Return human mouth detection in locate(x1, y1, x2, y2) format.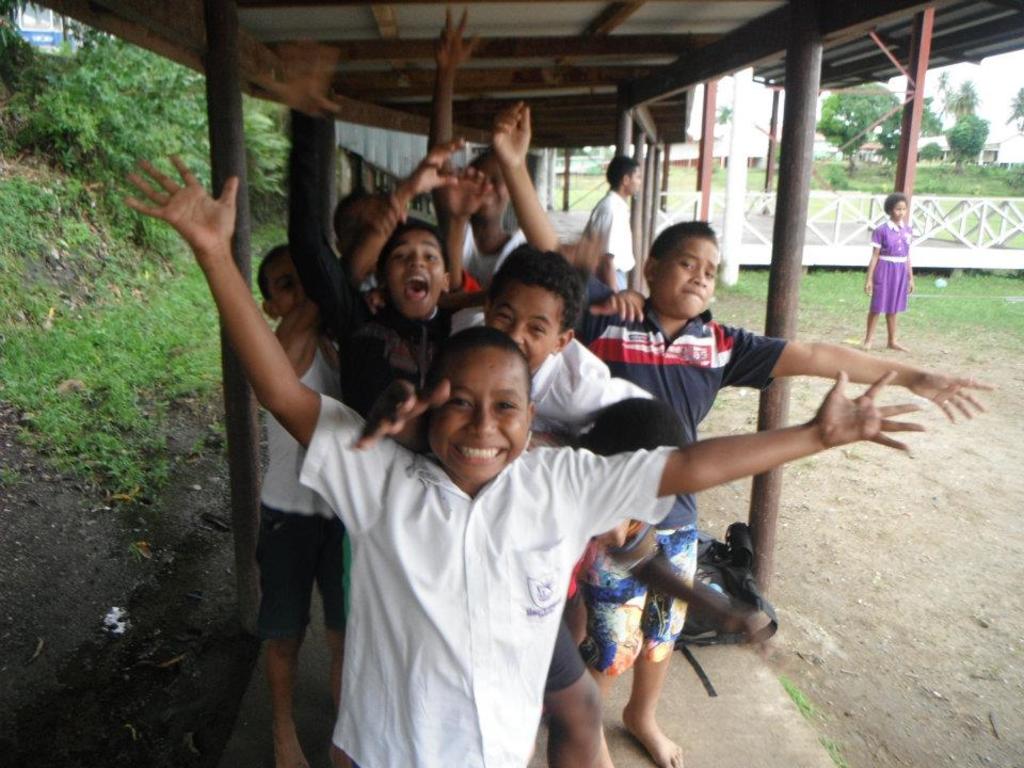
locate(681, 288, 703, 300).
